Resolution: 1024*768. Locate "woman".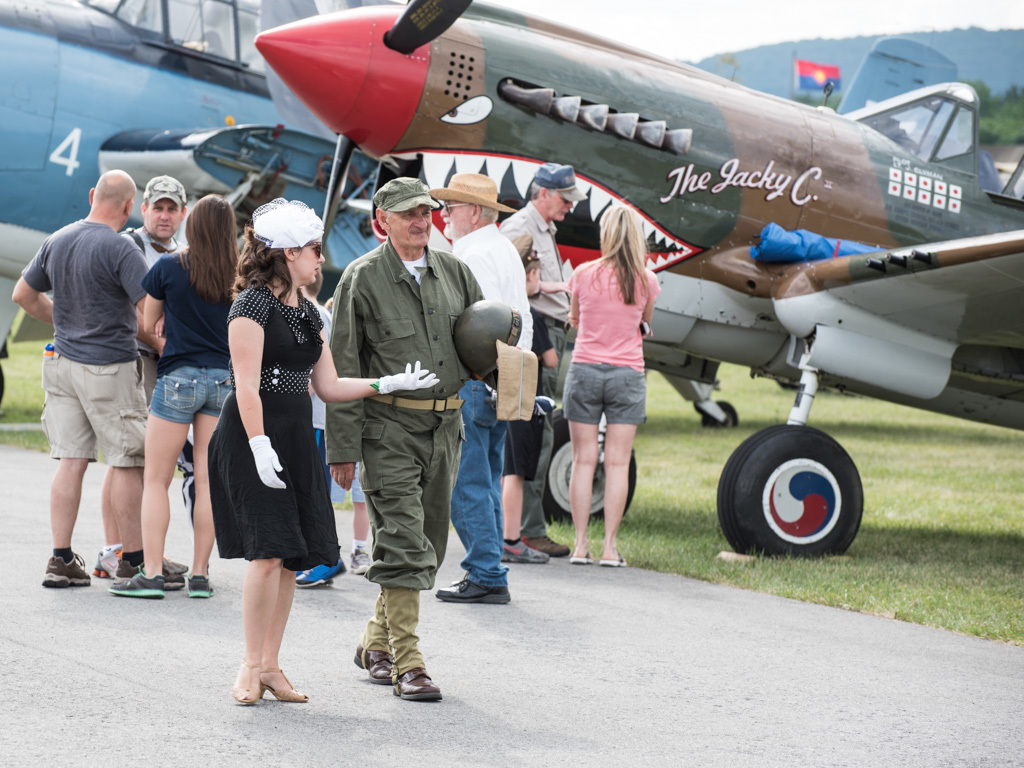
[left=548, top=195, right=668, bottom=571].
